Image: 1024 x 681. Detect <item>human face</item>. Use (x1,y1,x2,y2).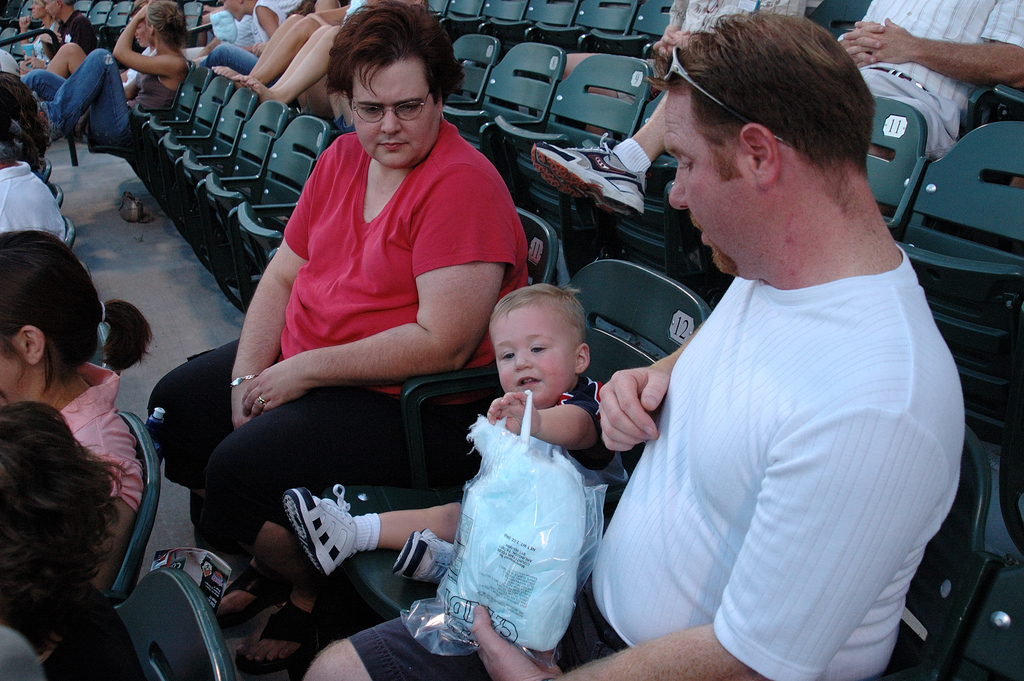
(664,95,742,275).
